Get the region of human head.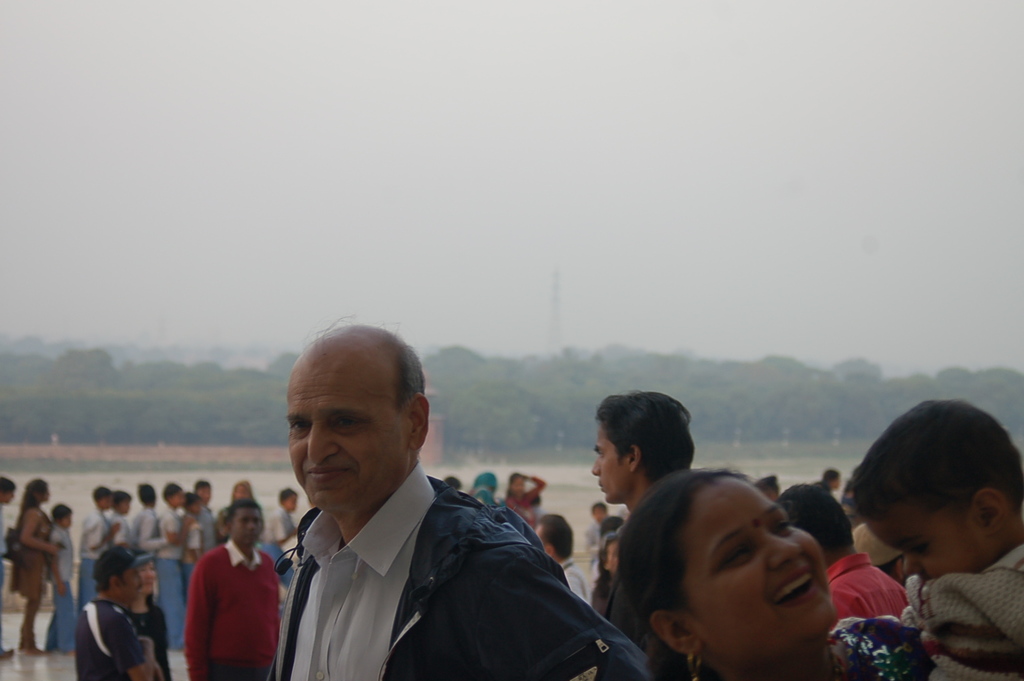
284:324:434:518.
